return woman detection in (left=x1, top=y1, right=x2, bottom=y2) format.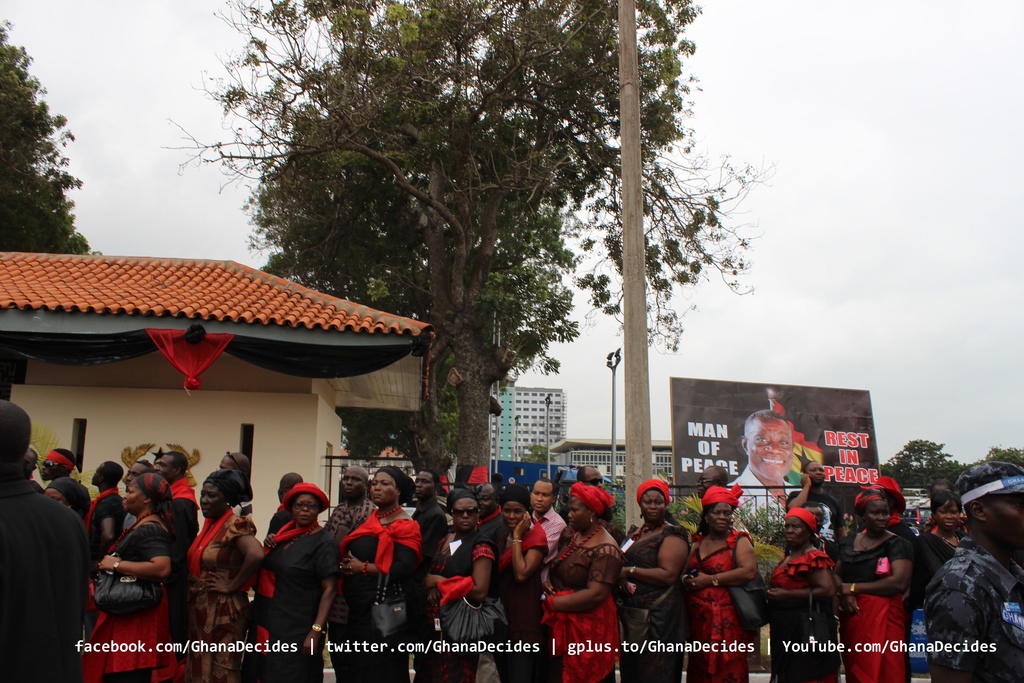
(left=834, top=488, right=915, bottom=682).
